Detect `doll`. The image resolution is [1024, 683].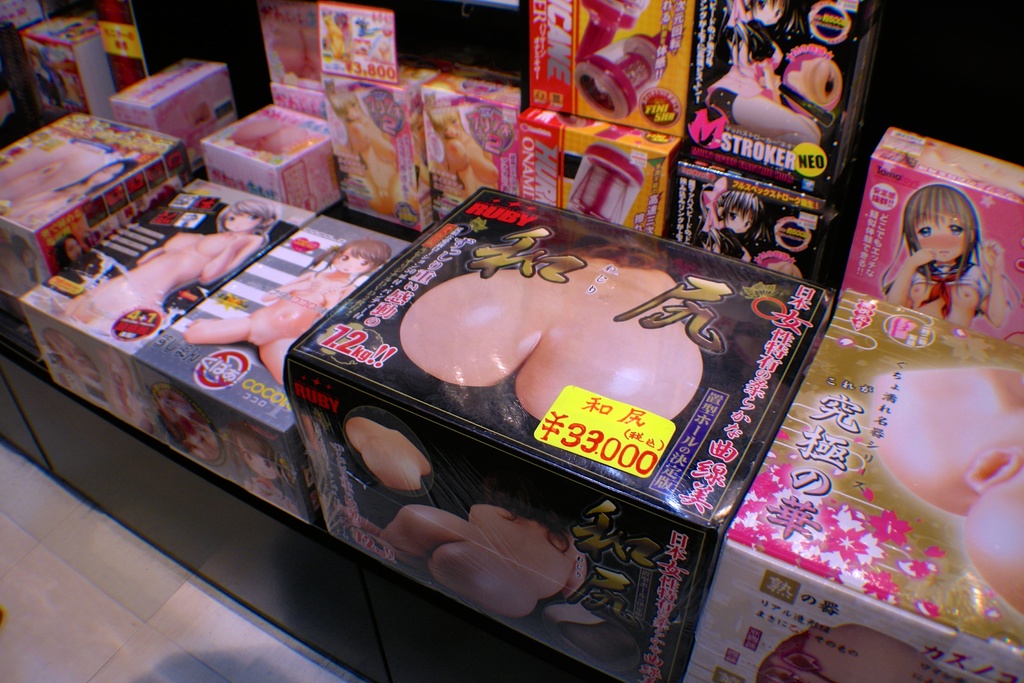
bbox=[193, 242, 377, 389].
